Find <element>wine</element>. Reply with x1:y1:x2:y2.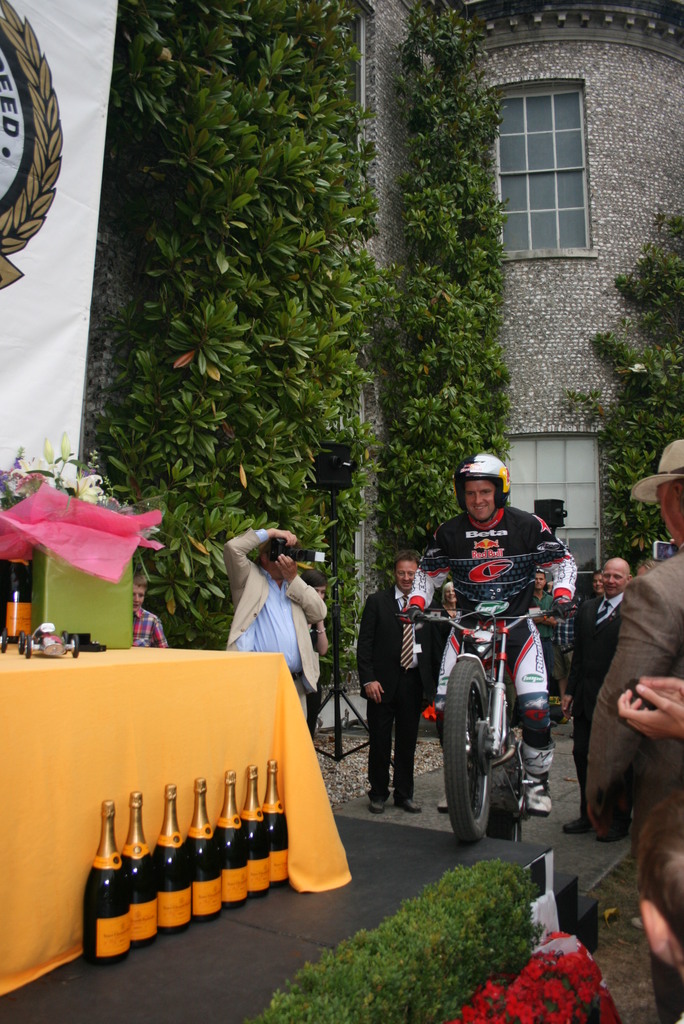
241:765:272:897.
